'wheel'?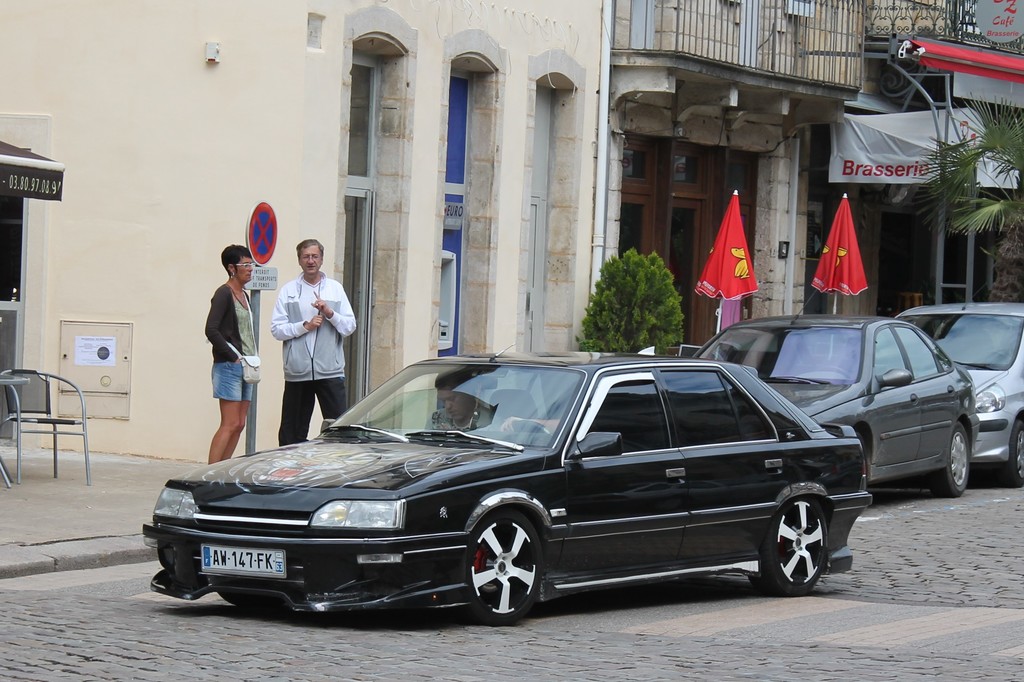
bbox=[467, 510, 540, 625]
